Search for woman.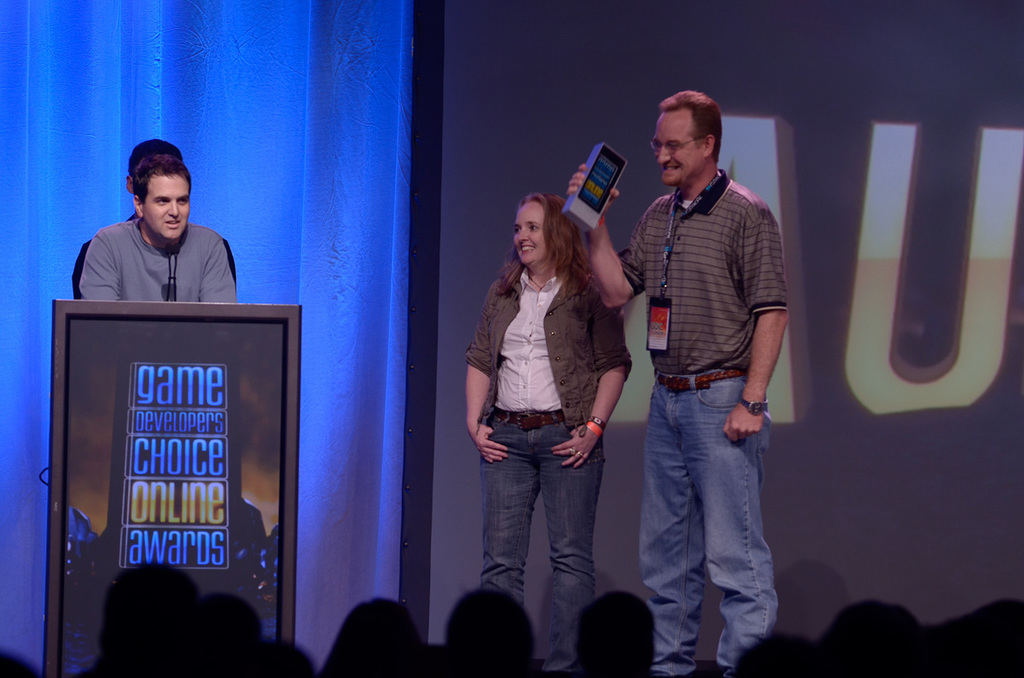
Found at bbox=[459, 174, 643, 664].
